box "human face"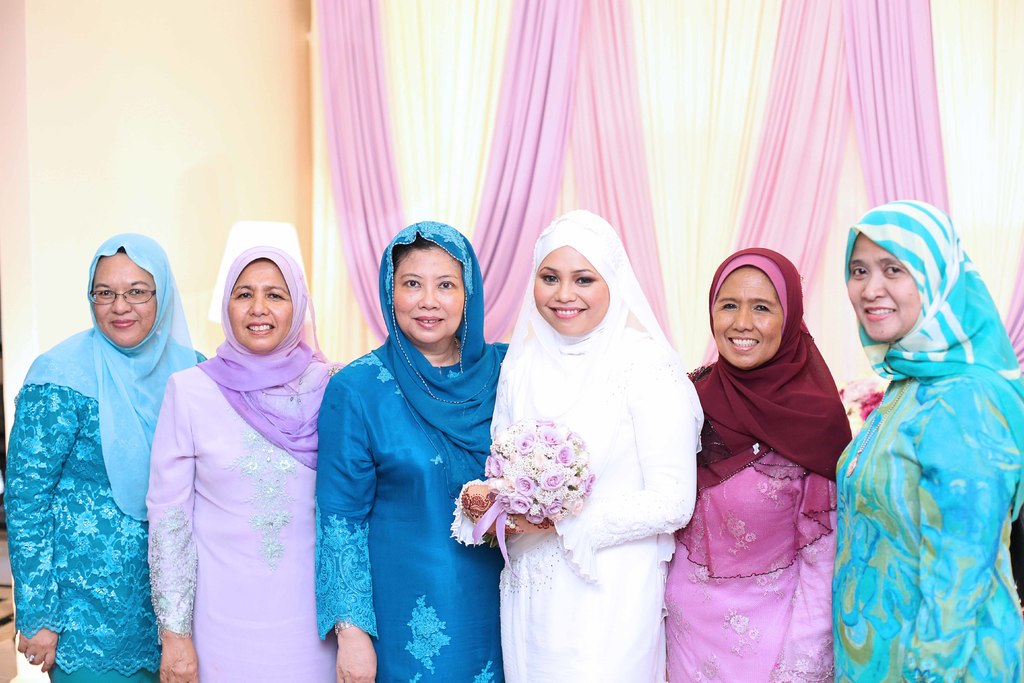
[left=84, top=252, right=152, bottom=346]
